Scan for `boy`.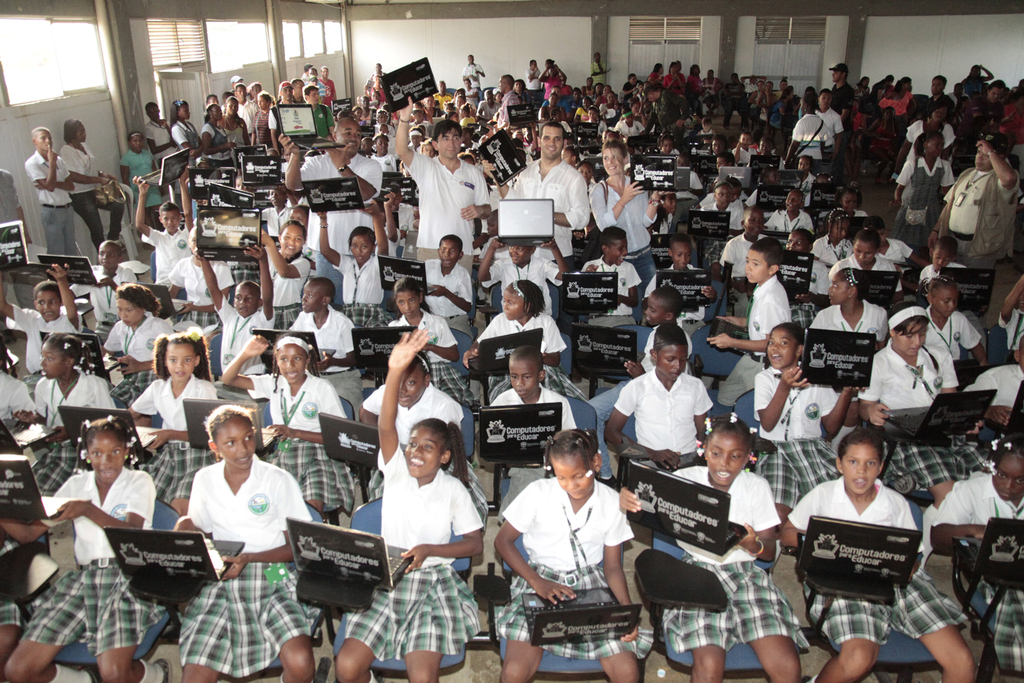
Scan result: bbox=[588, 277, 687, 443].
